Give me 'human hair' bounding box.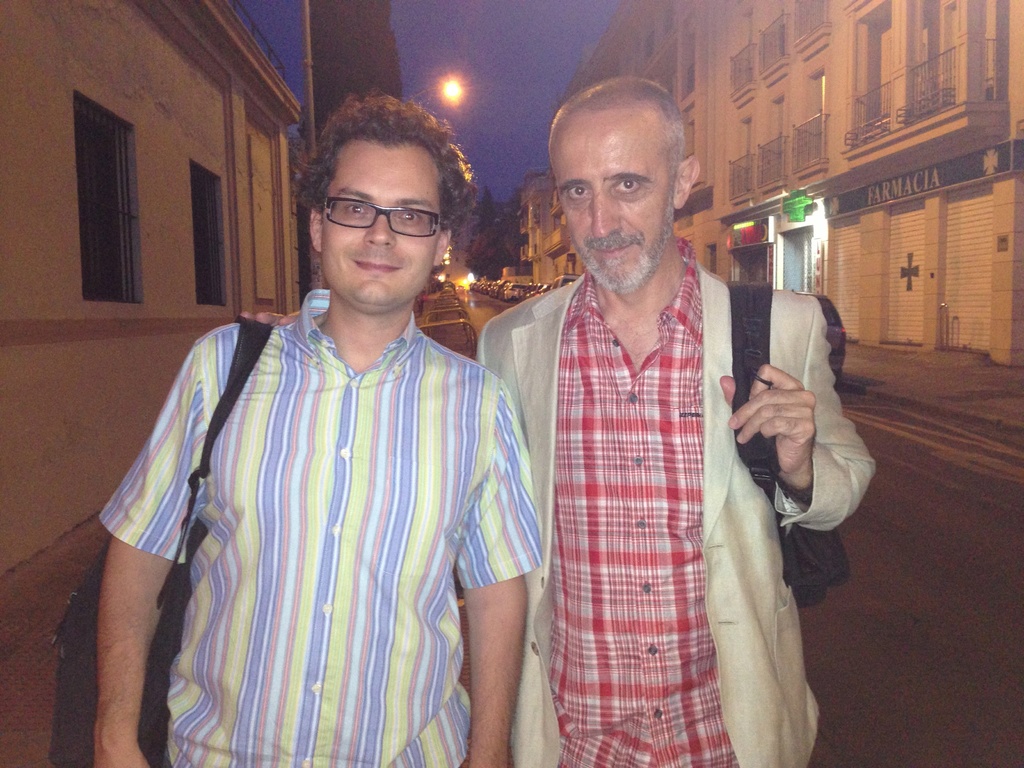
<bbox>289, 114, 466, 243</bbox>.
